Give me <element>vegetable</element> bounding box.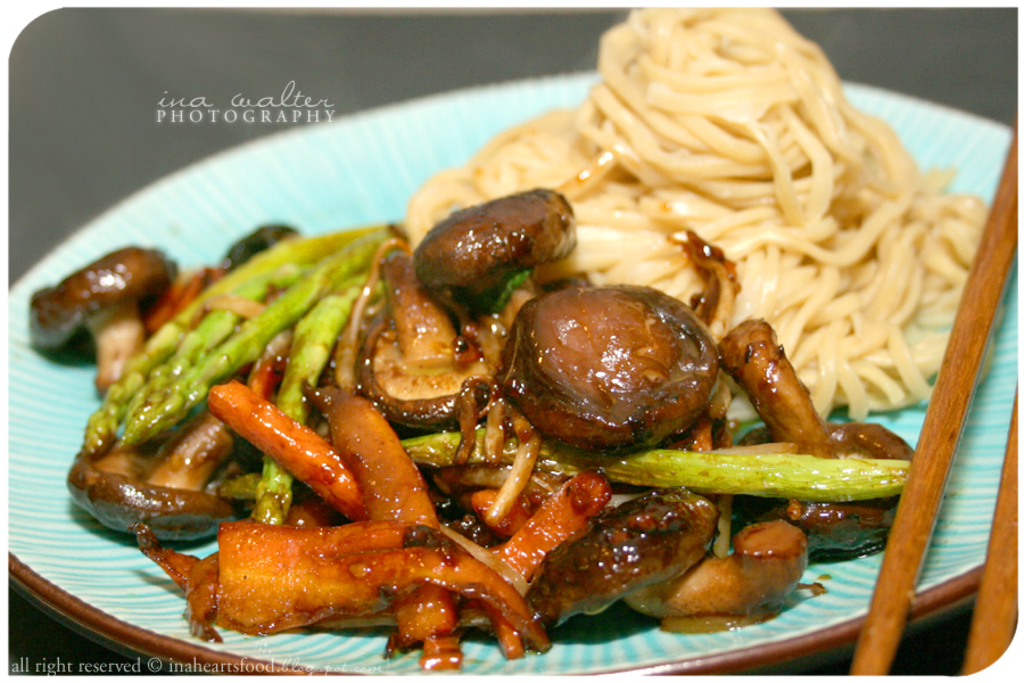
[left=80, top=225, right=385, bottom=529].
